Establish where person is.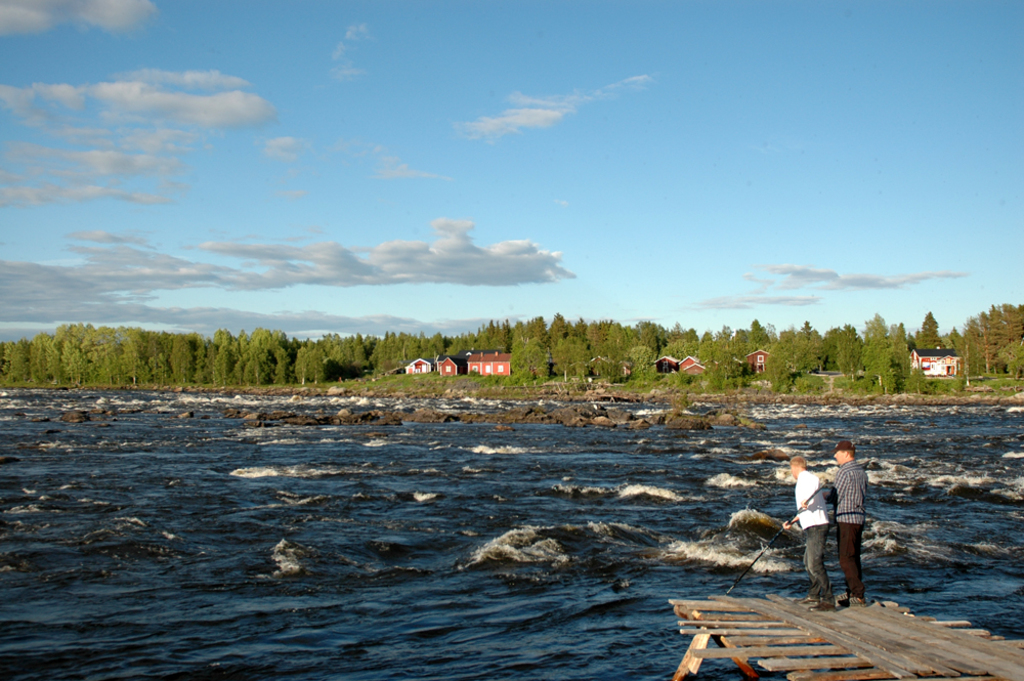
Established at (811,440,881,601).
